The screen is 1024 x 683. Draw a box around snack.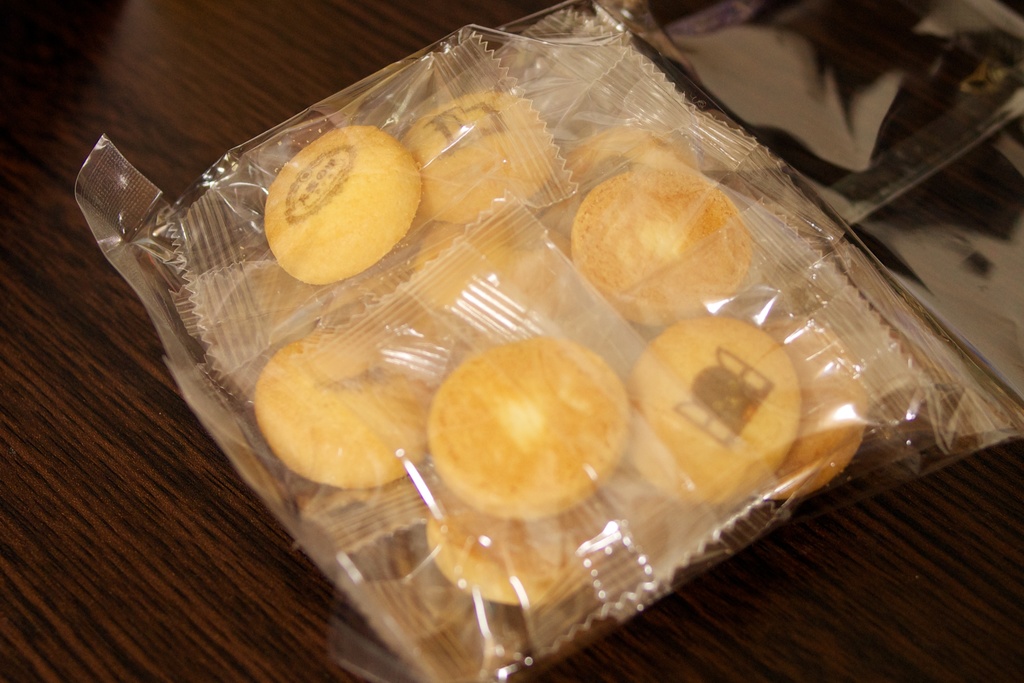
locate(401, 91, 555, 224).
